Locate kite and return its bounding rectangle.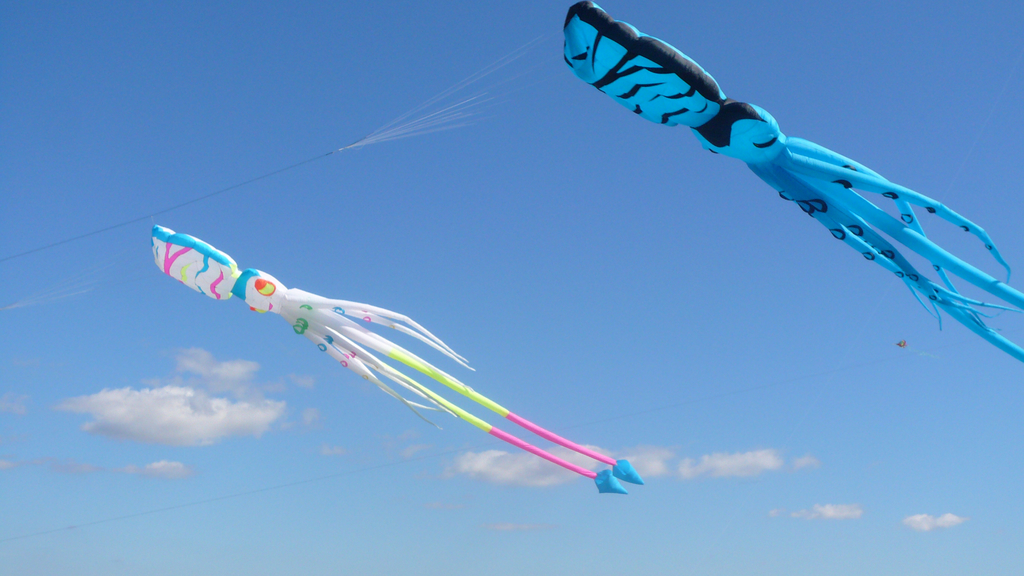
890, 335, 909, 353.
